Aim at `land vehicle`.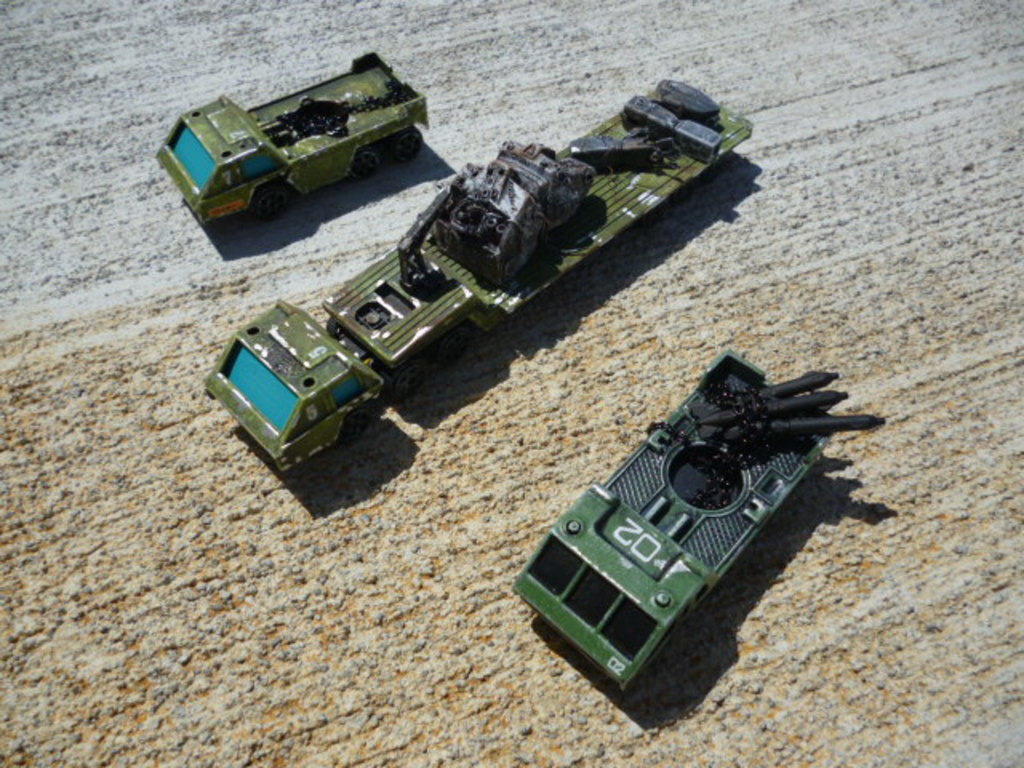
Aimed at 155:50:429:230.
